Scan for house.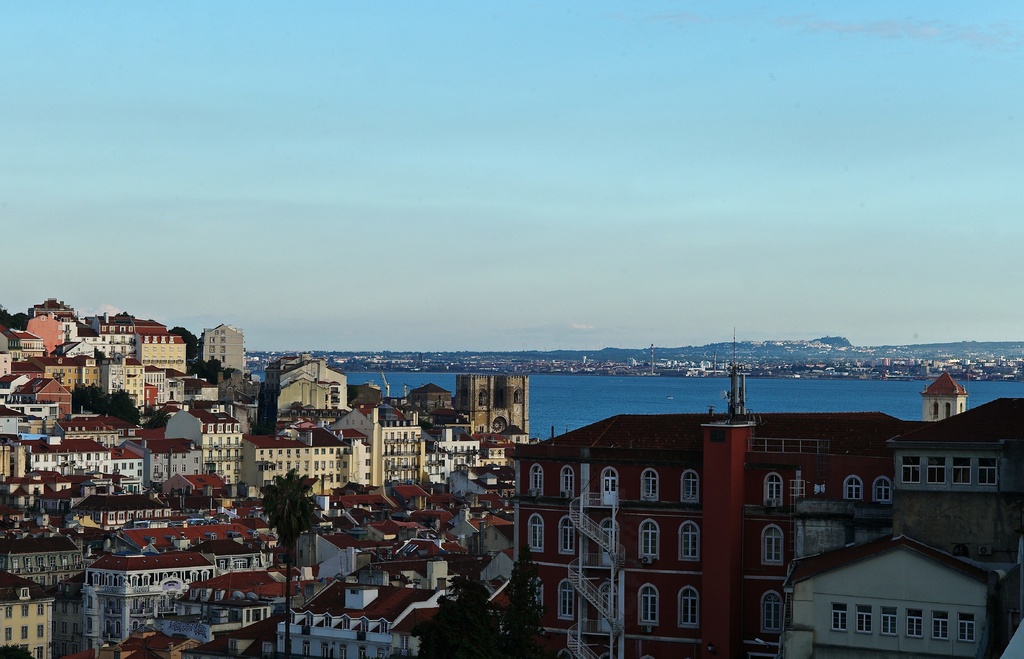
Scan result: (864, 408, 1022, 574).
